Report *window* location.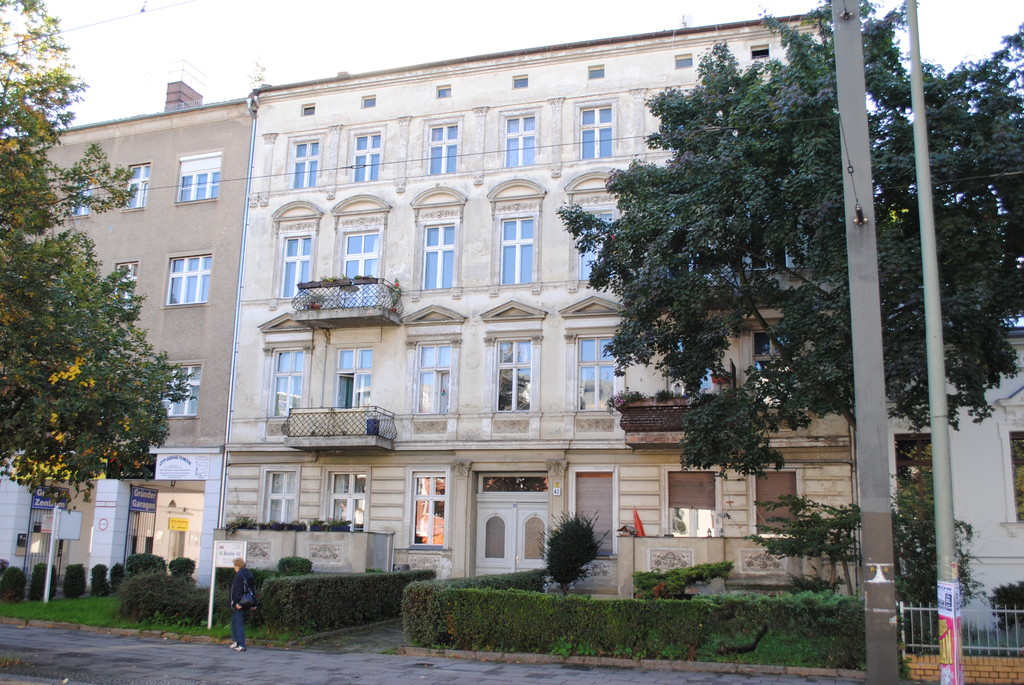
Report: rect(514, 76, 529, 86).
